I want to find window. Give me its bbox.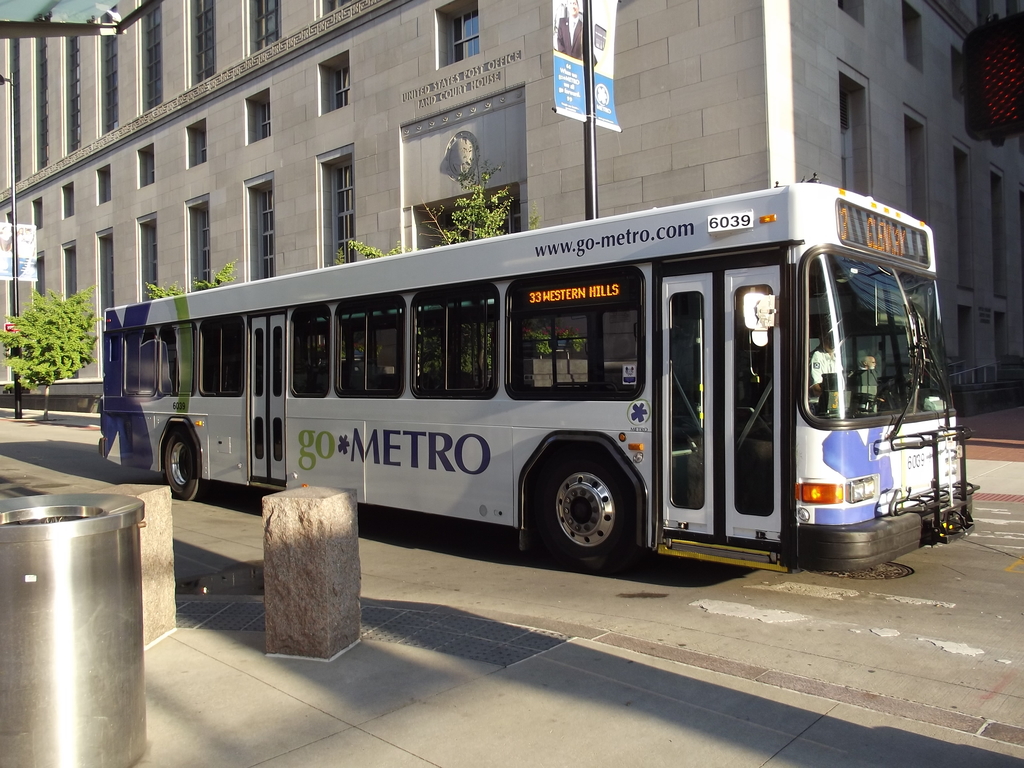
bbox=[138, 10, 164, 111].
